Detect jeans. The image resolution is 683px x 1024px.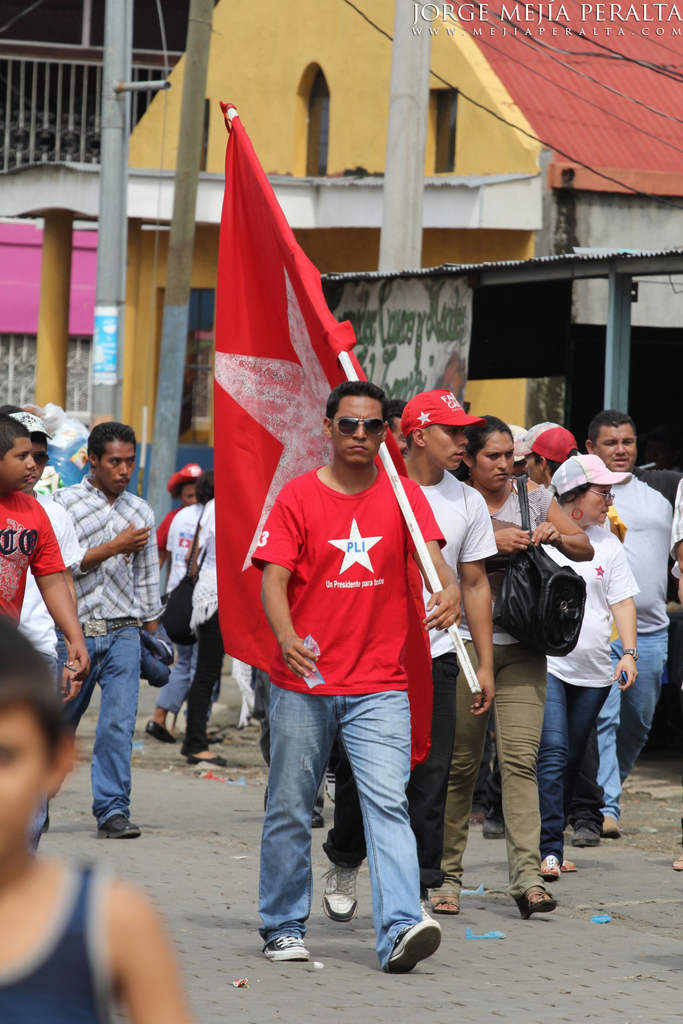
[236, 689, 446, 951].
